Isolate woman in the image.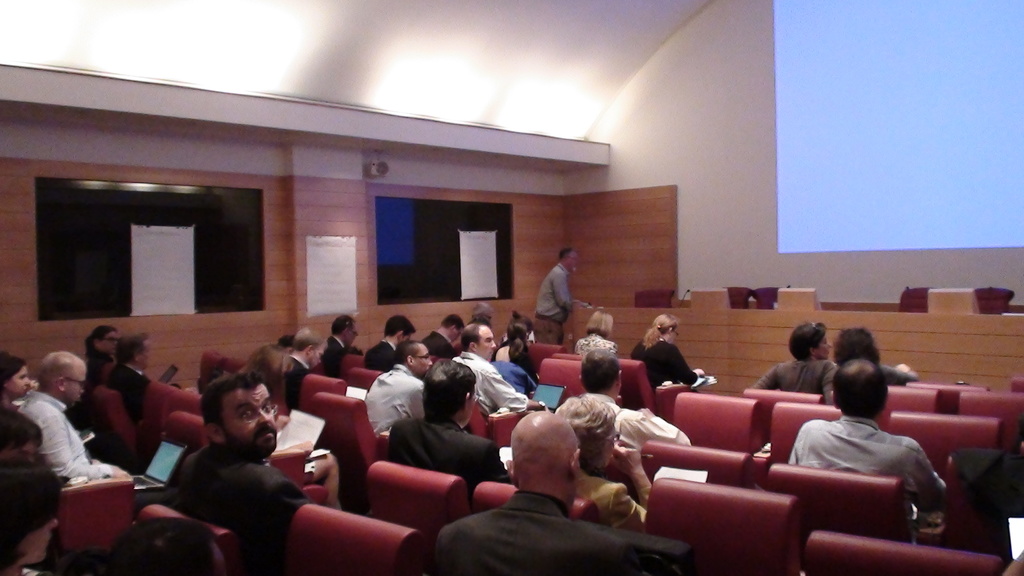
Isolated region: (575, 310, 620, 354).
